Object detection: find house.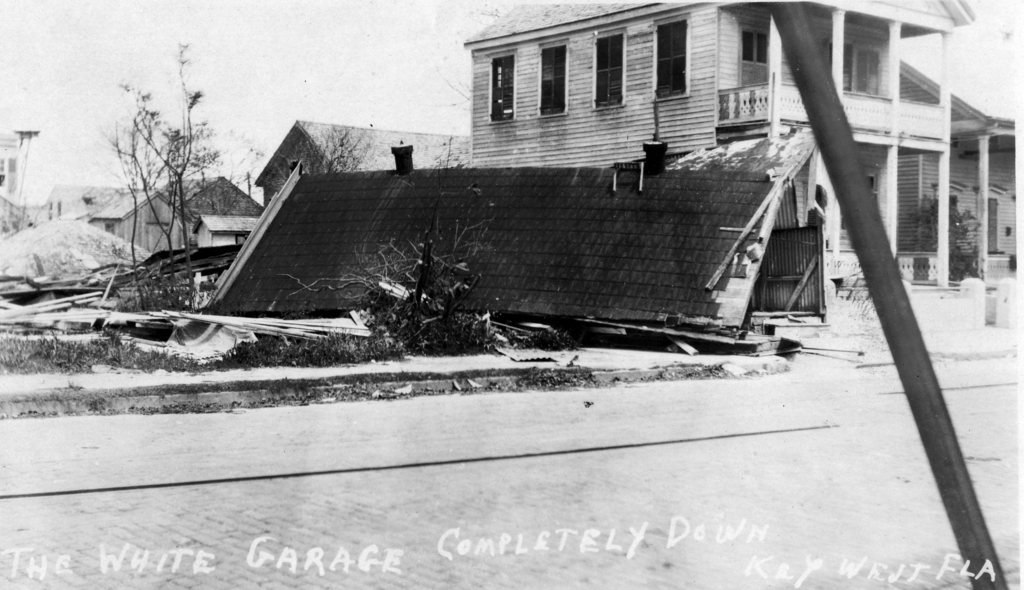
{"x1": 104, "y1": 179, "x2": 264, "y2": 265}.
